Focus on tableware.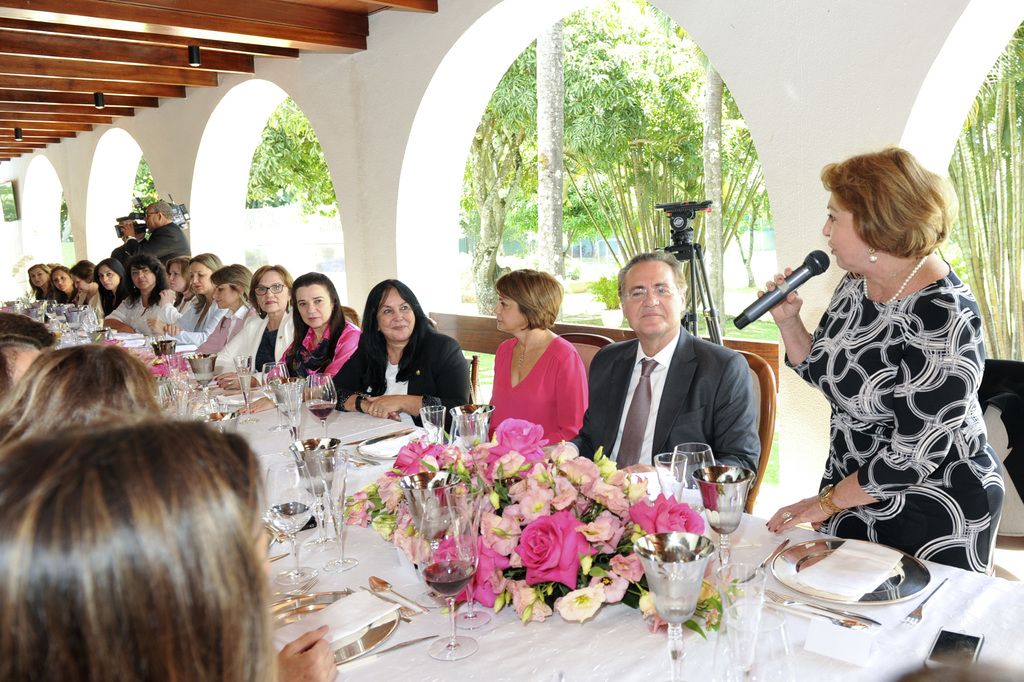
Focused at [left=711, top=559, right=765, bottom=681].
